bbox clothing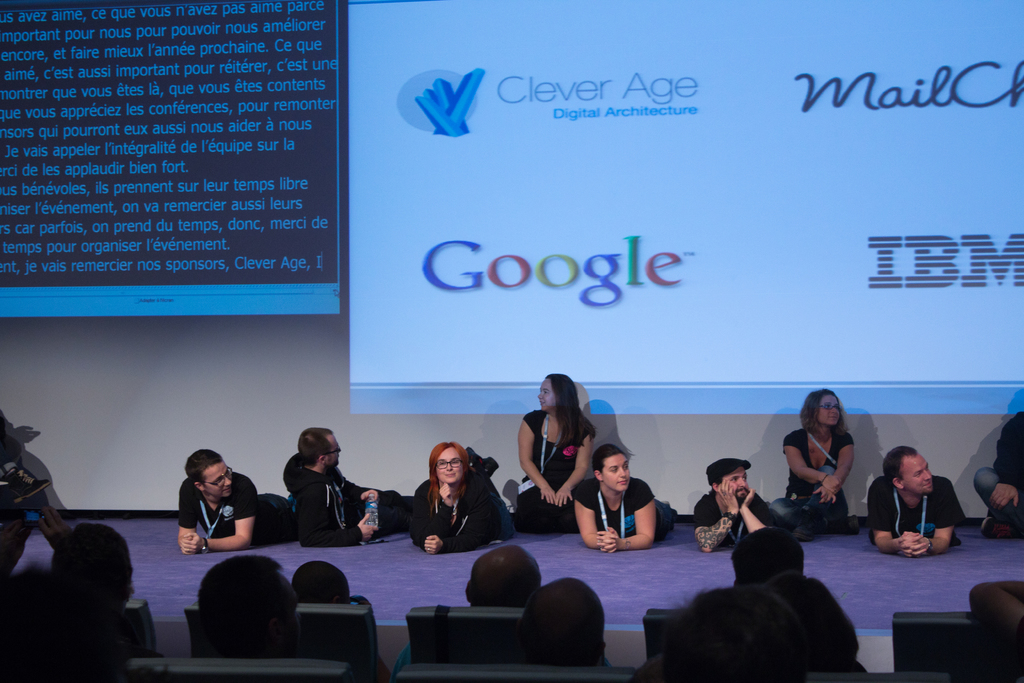
locate(514, 407, 595, 536)
